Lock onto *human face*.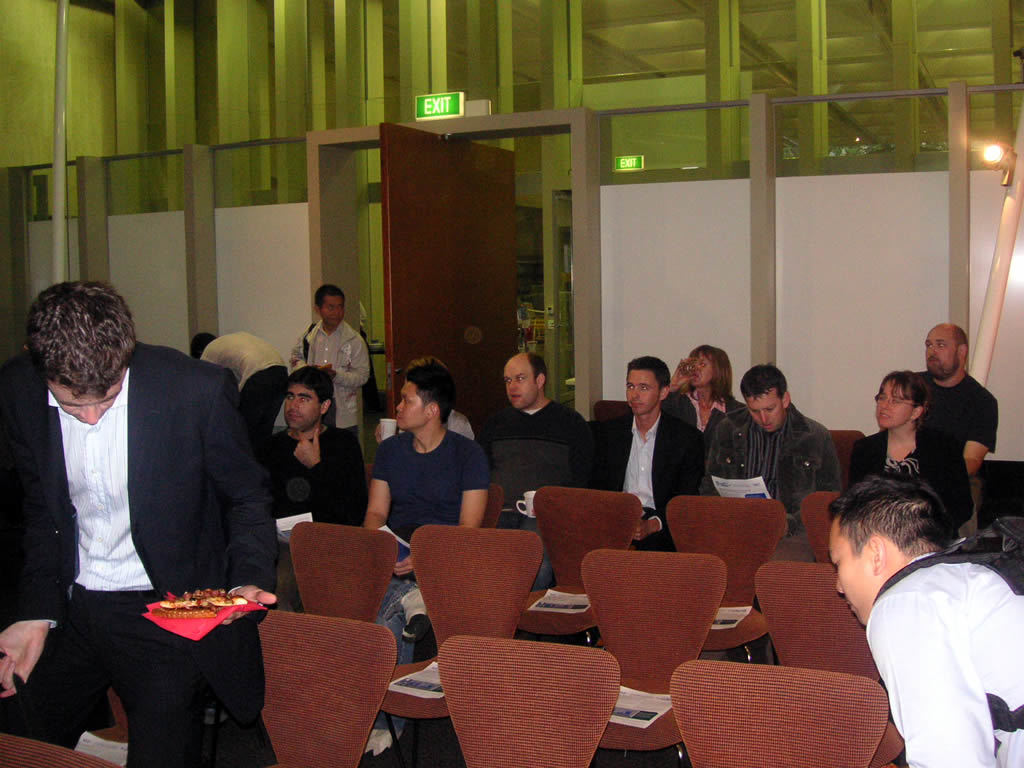
Locked: 393:381:423:437.
